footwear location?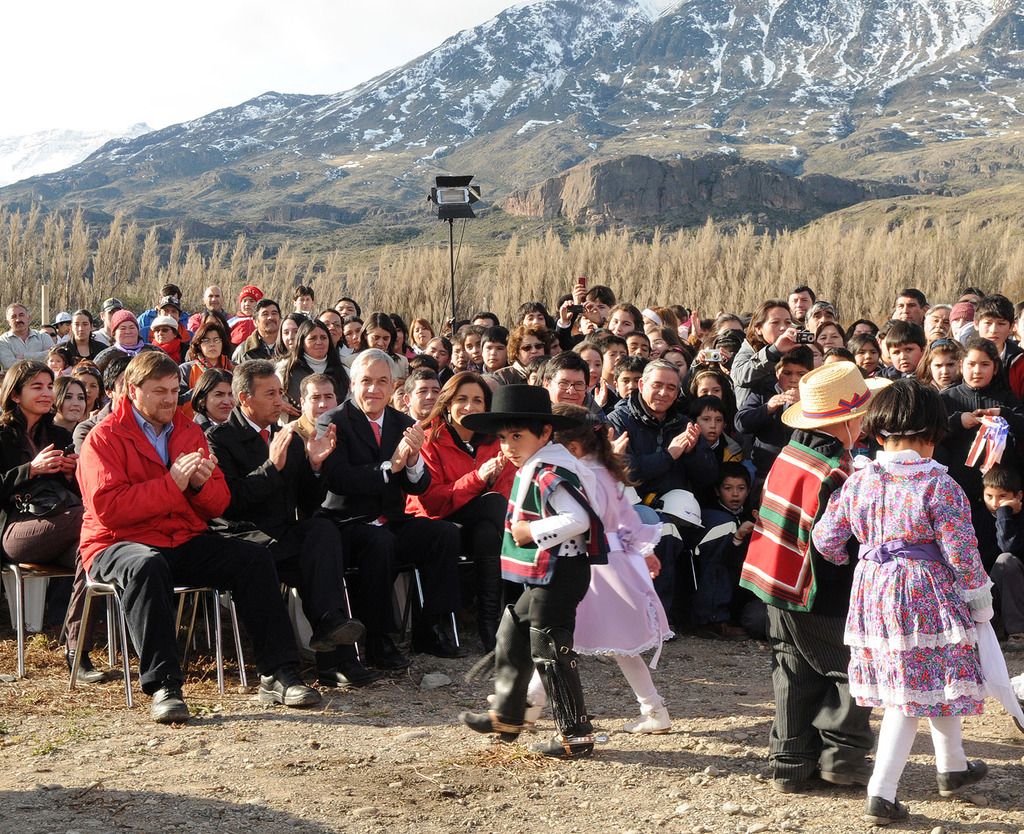
{"x1": 1001, "y1": 630, "x2": 1023, "y2": 651}
